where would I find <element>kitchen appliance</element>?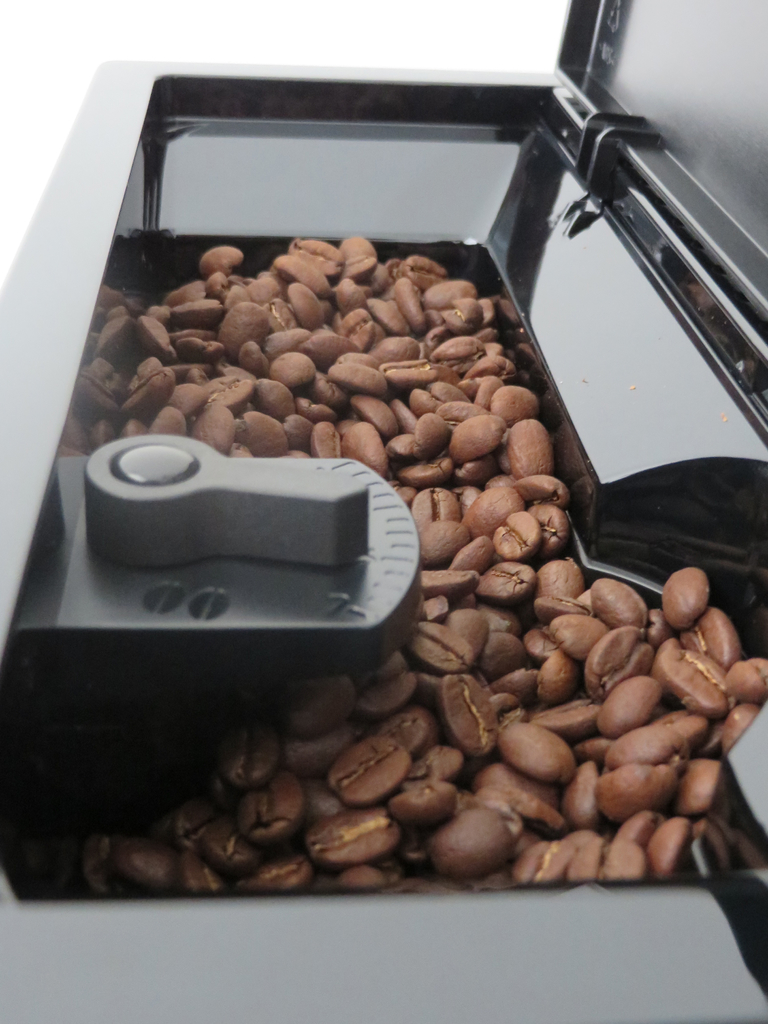
At (x1=0, y1=1, x2=766, y2=1023).
